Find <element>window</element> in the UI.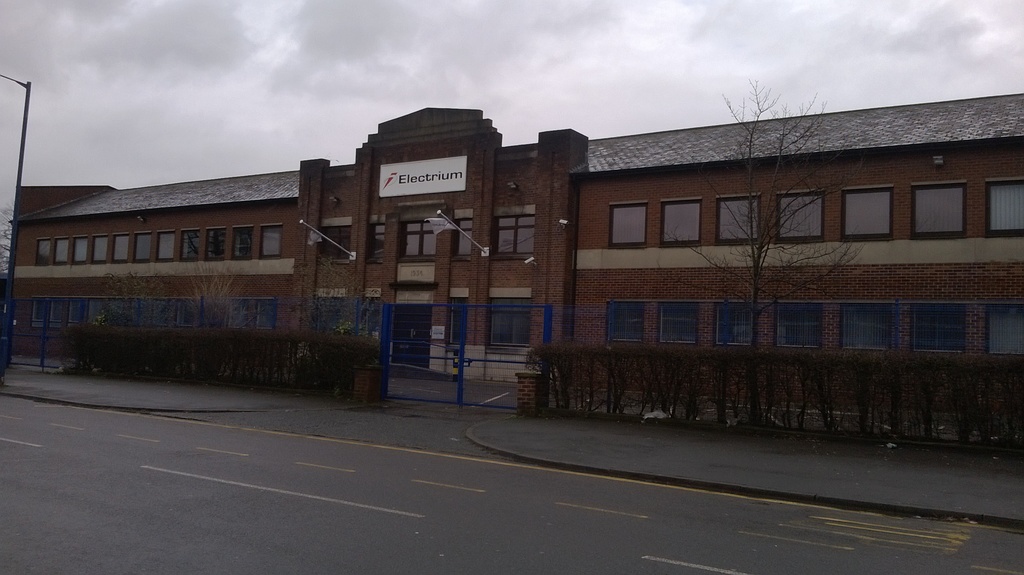
UI element at bbox(312, 293, 344, 330).
